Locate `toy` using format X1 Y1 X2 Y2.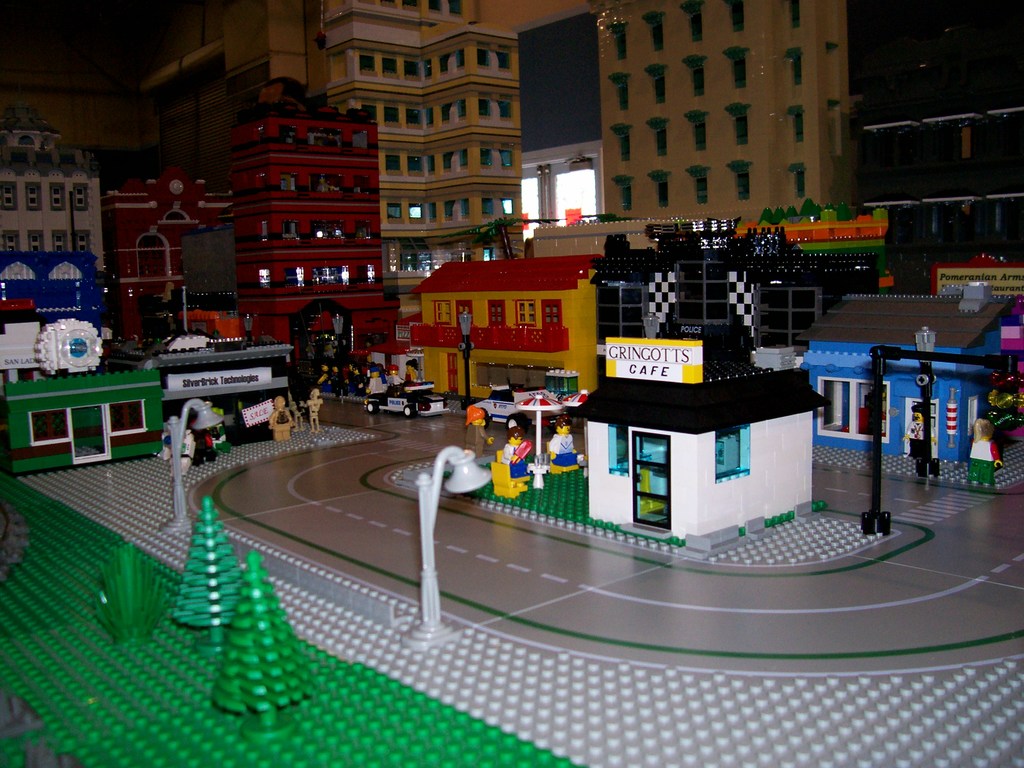
906 404 927 467.
